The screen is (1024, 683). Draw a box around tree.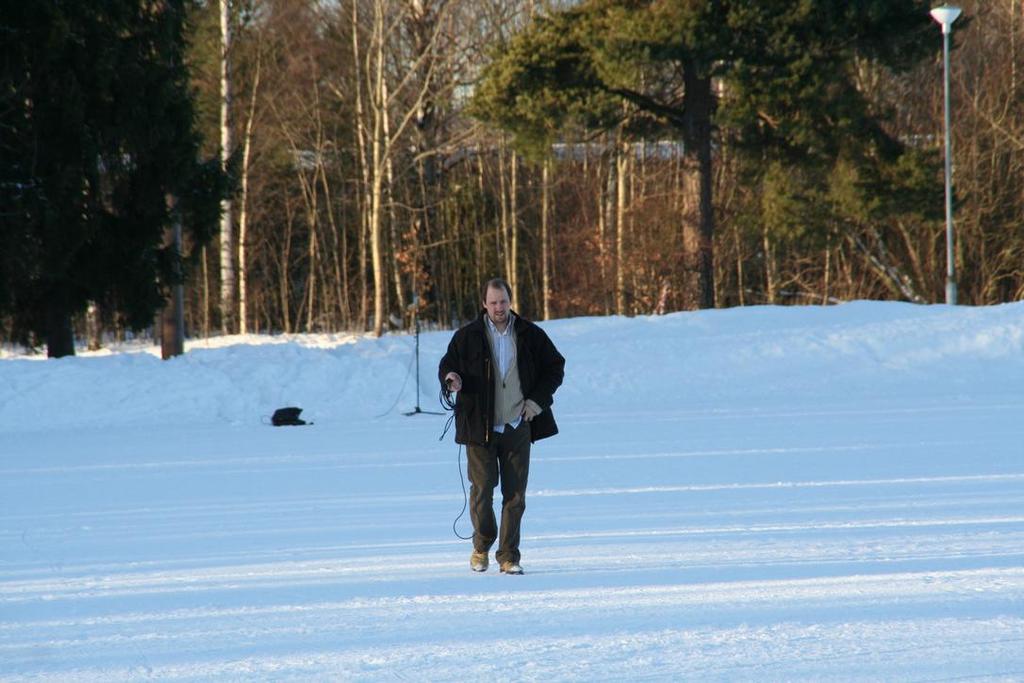
[1,0,239,357].
